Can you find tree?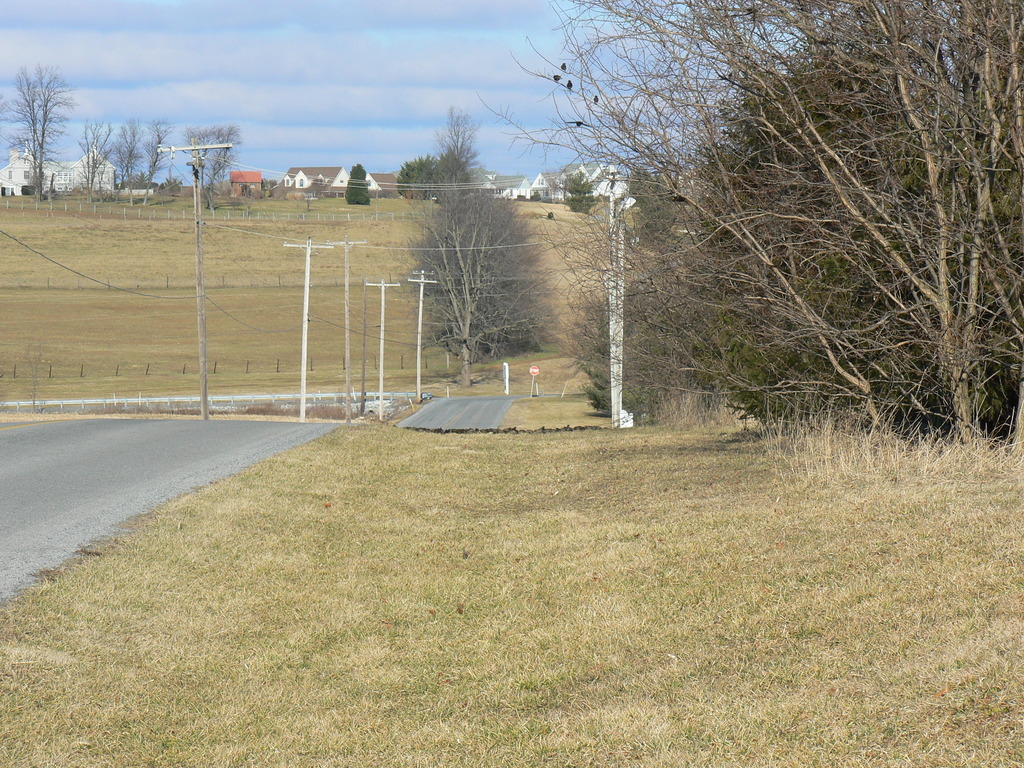
Yes, bounding box: bbox=[0, 56, 77, 197].
